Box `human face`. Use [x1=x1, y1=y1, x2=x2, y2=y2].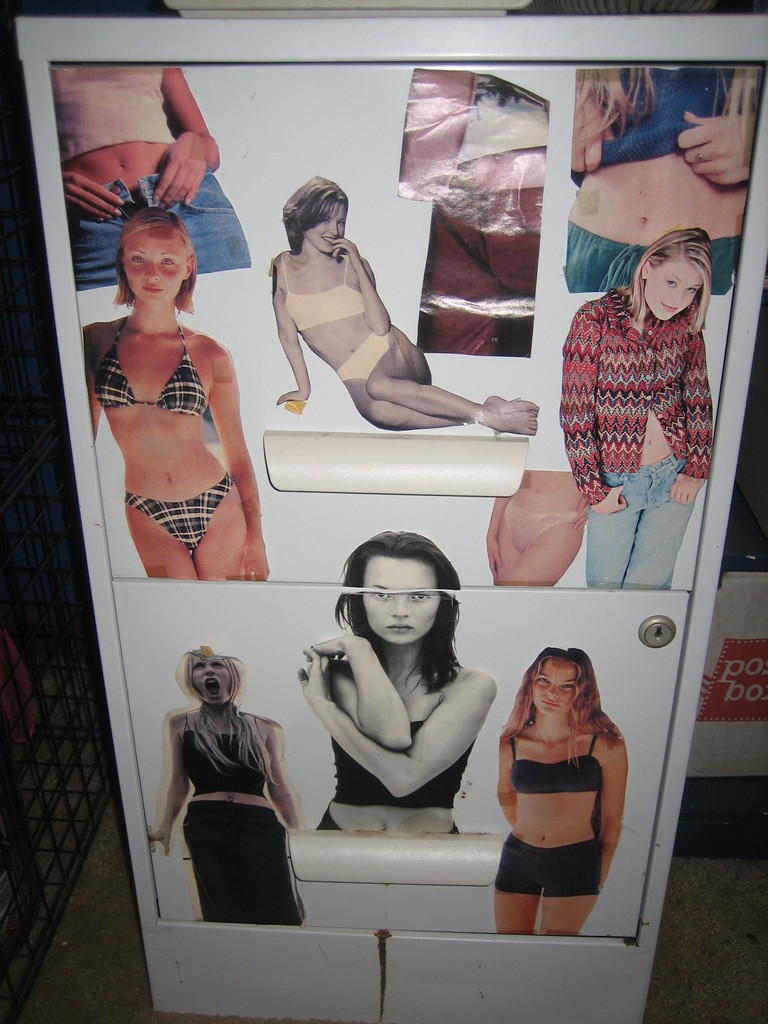
[x1=189, y1=652, x2=241, y2=701].
